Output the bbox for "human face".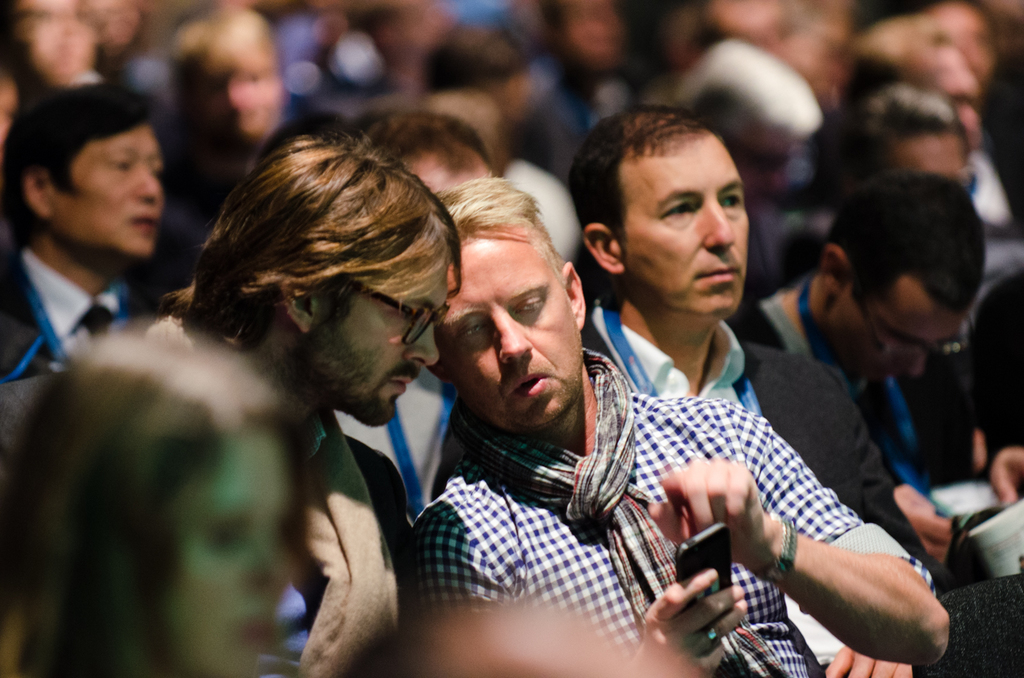
{"x1": 830, "y1": 311, "x2": 964, "y2": 391}.
